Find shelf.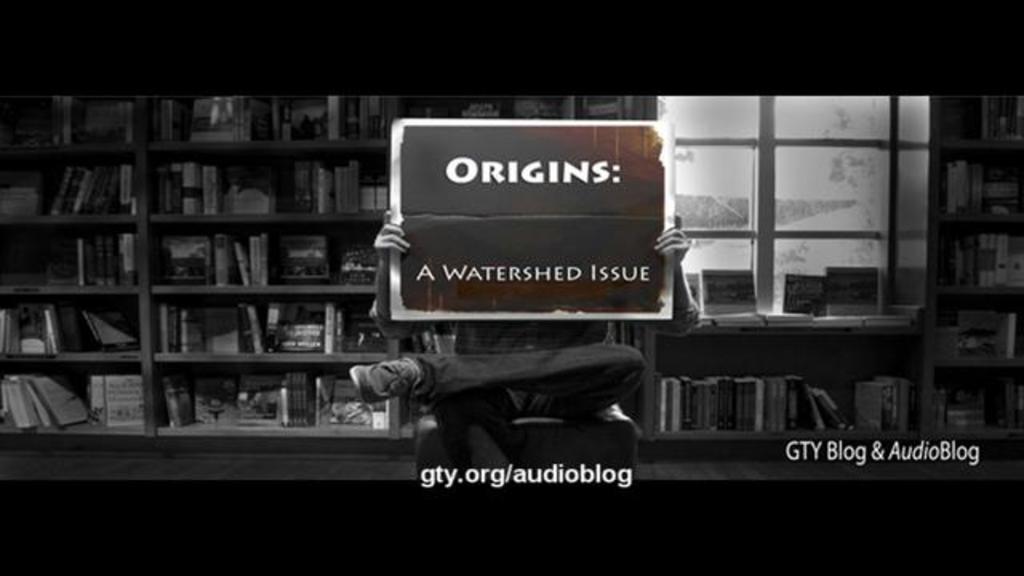
(2,152,146,243).
